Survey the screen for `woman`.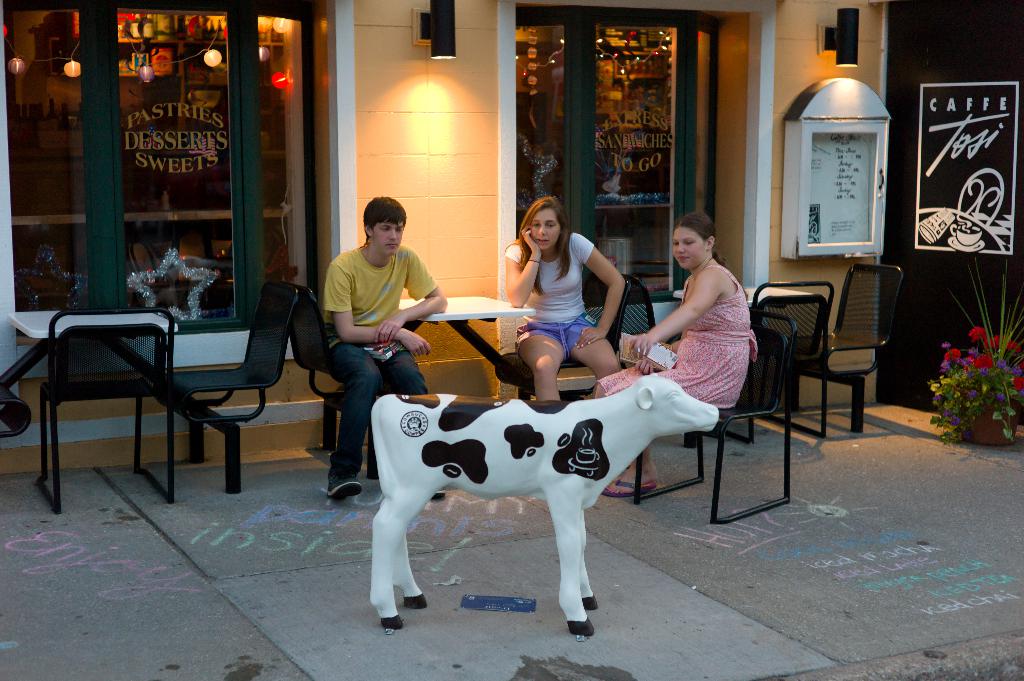
Survey found: 593/213/756/495.
